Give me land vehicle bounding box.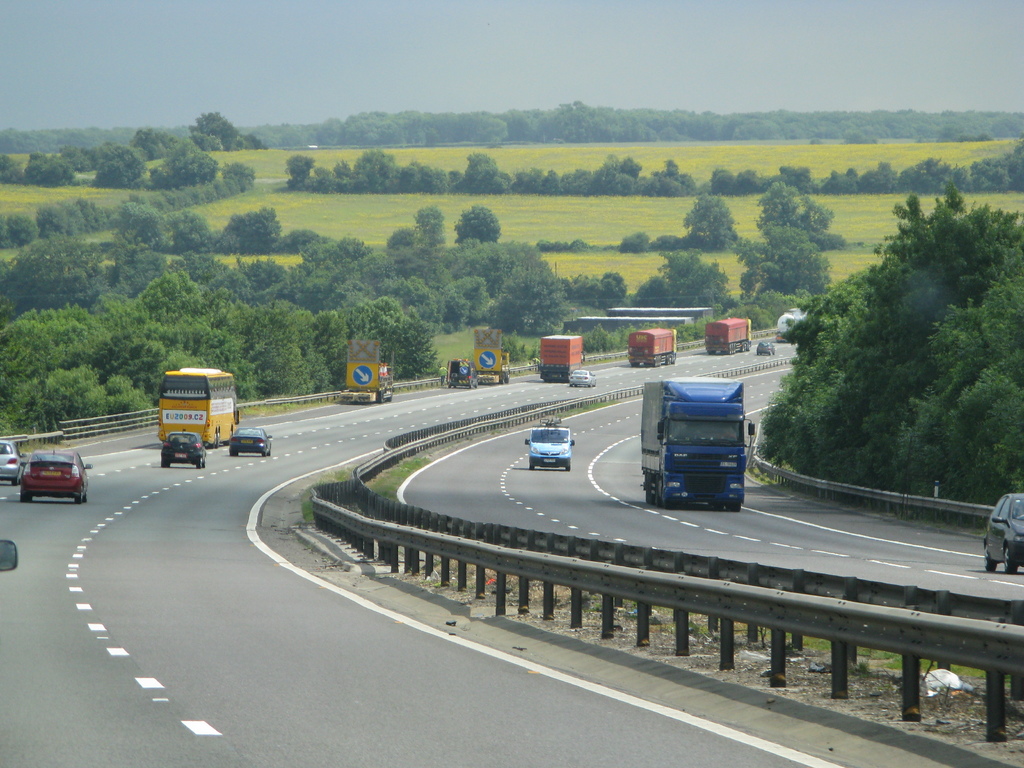
(left=980, top=490, right=1023, bottom=577).
